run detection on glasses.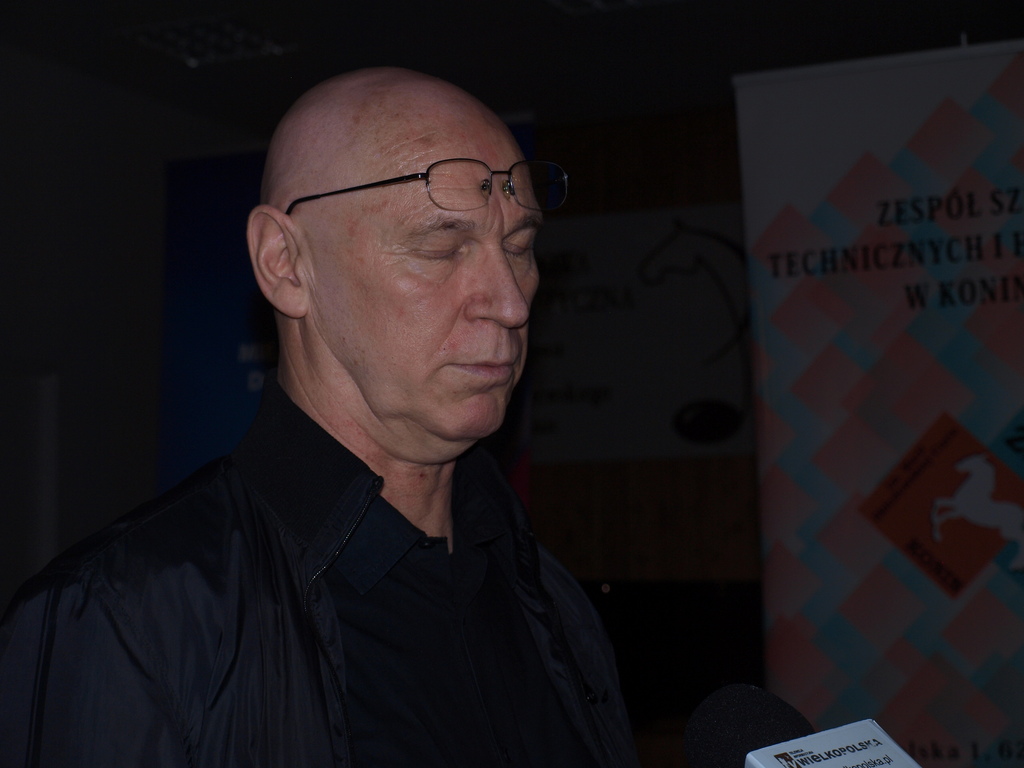
Result: (280,156,578,236).
